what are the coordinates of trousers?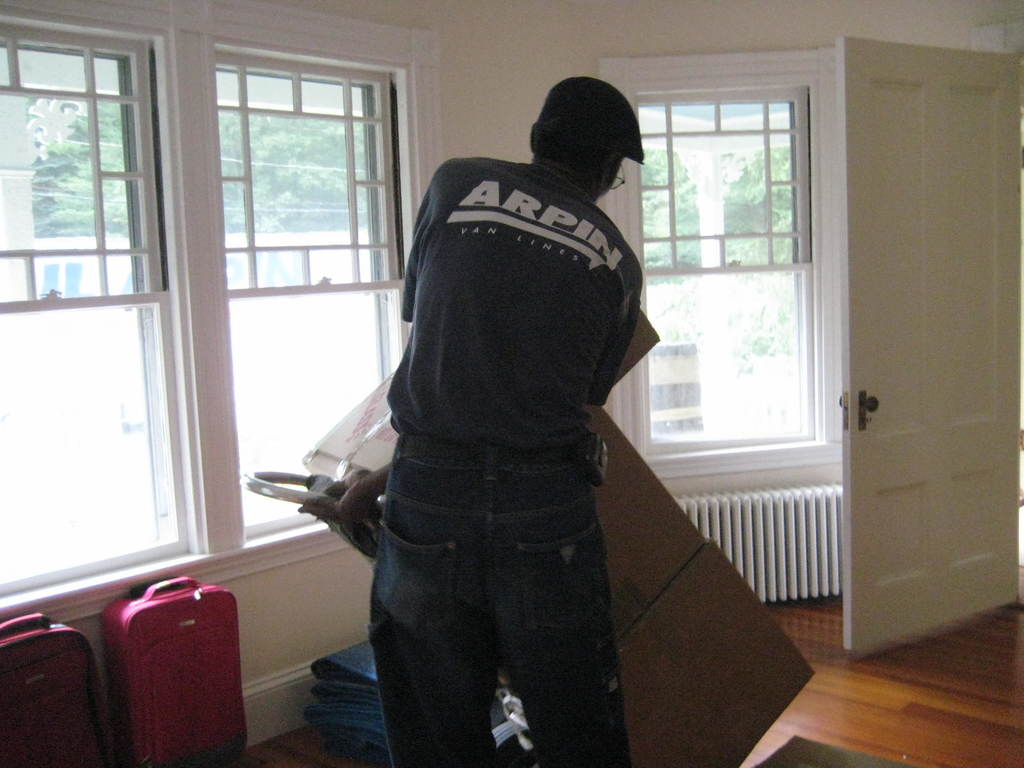
[left=369, top=443, right=628, bottom=767].
